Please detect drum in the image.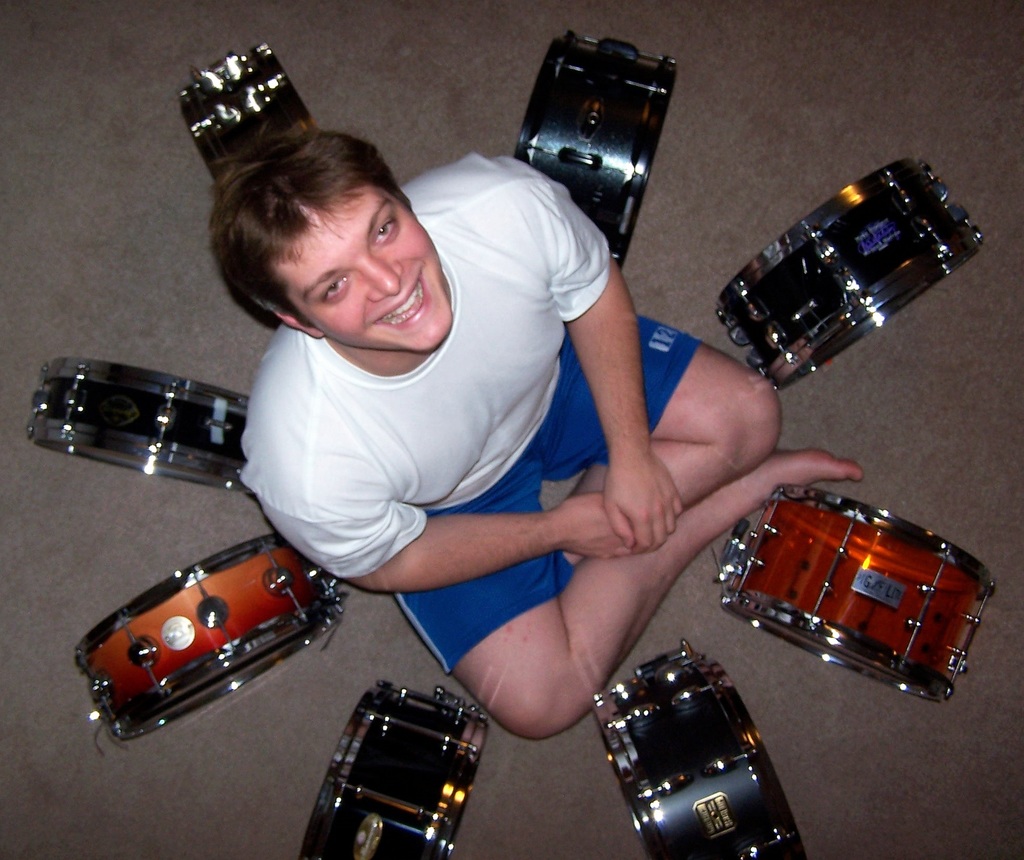
[left=301, top=681, right=489, bottom=859].
